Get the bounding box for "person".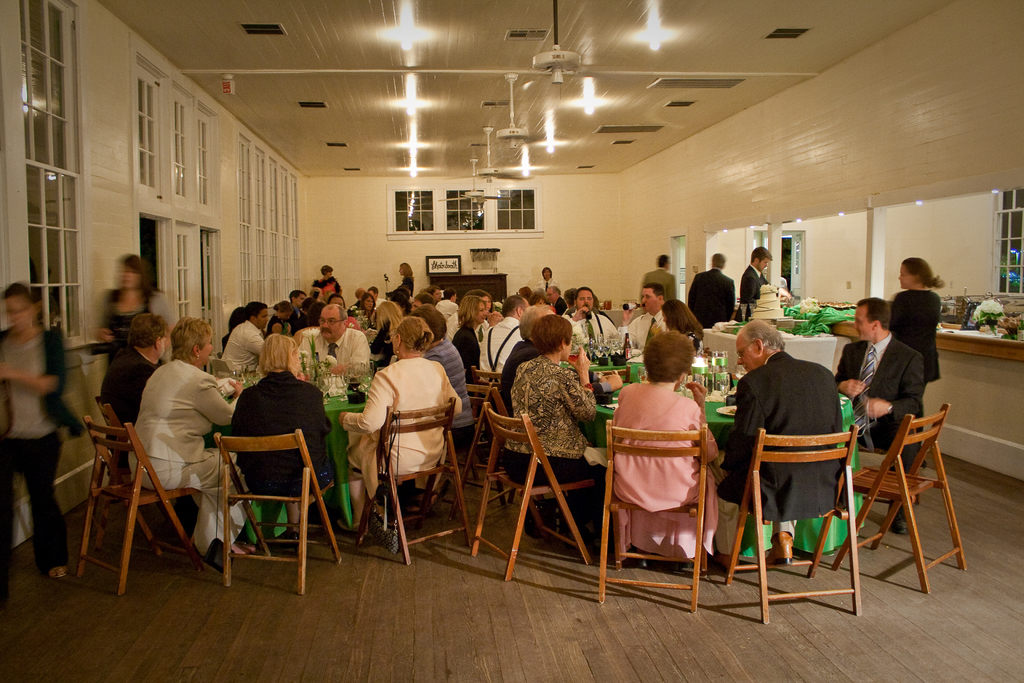
(689, 255, 742, 329).
